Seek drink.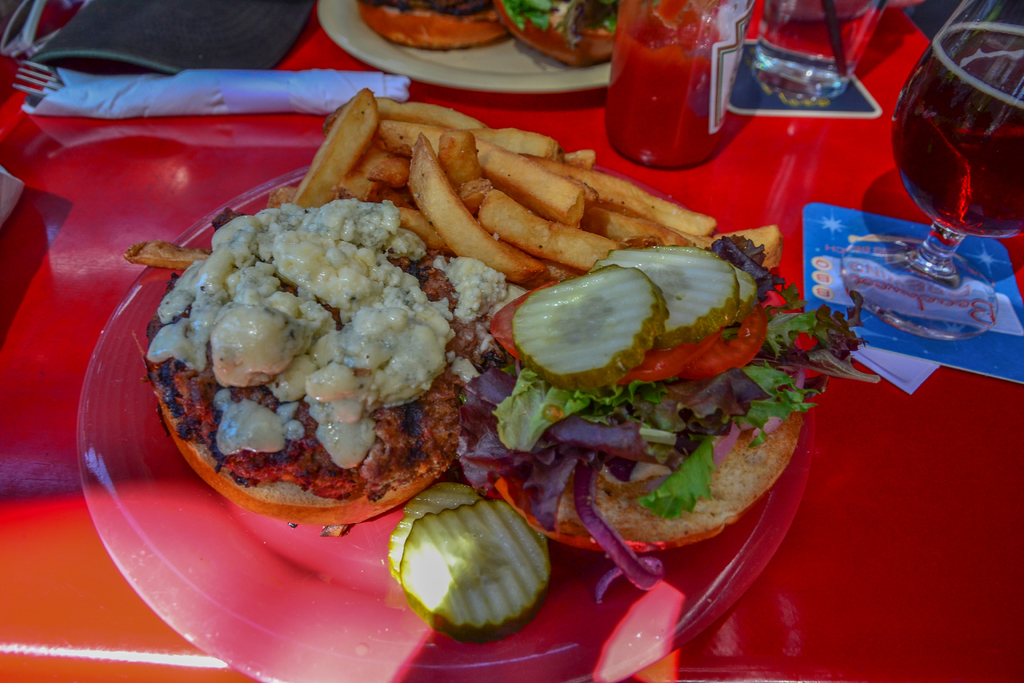
(x1=897, y1=12, x2=1018, y2=276).
